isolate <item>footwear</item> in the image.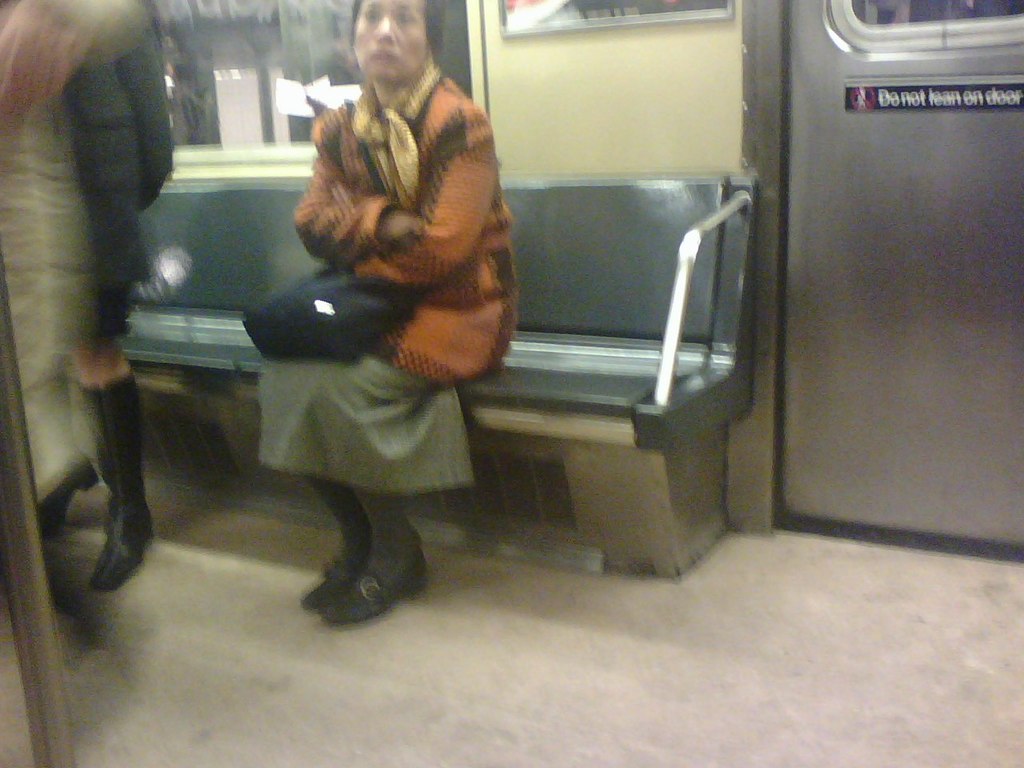
Isolated region: locate(88, 494, 162, 596).
